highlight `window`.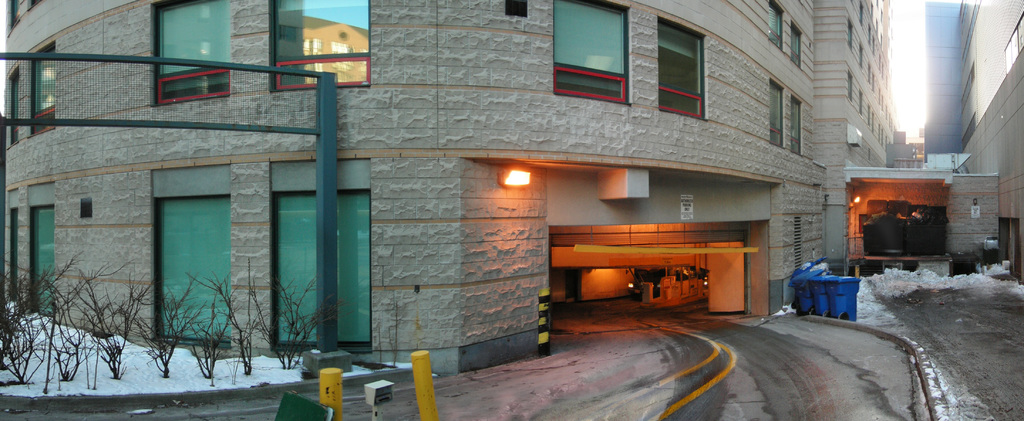
Highlighted region: box(655, 11, 704, 115).
